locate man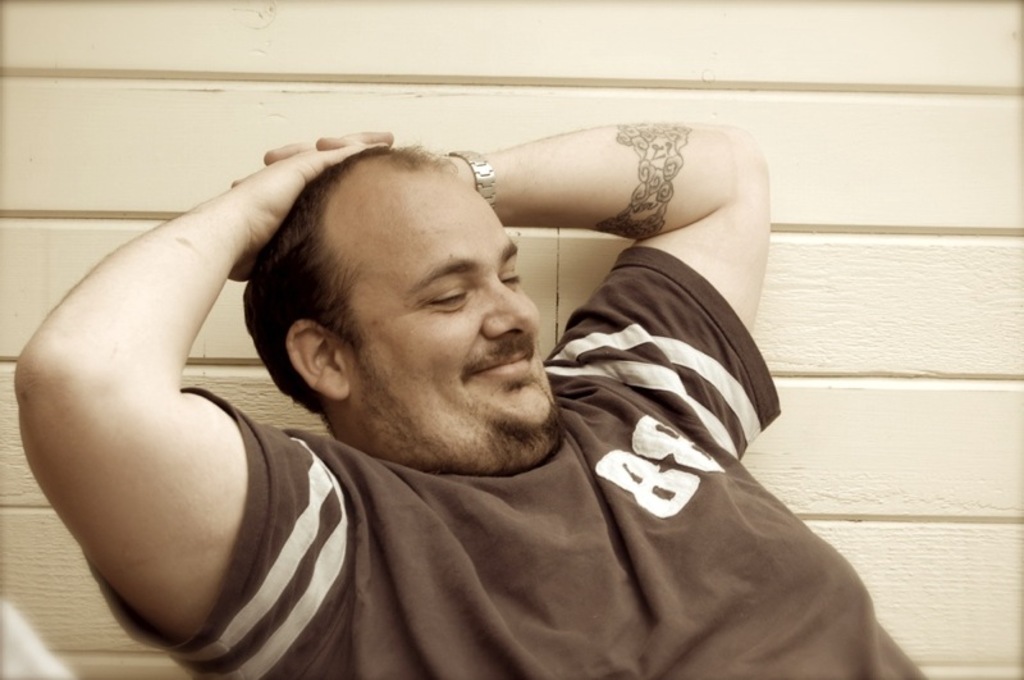
Rect(61, 104, 900, 667)
